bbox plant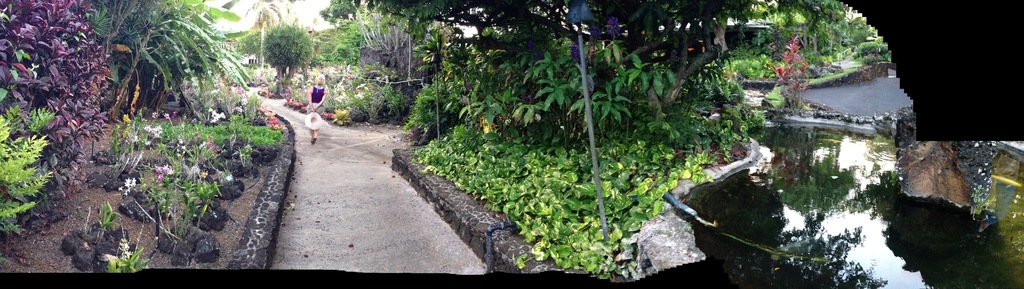
{"left": 0, "top": 0, "right": 126, "bottom": 181}
